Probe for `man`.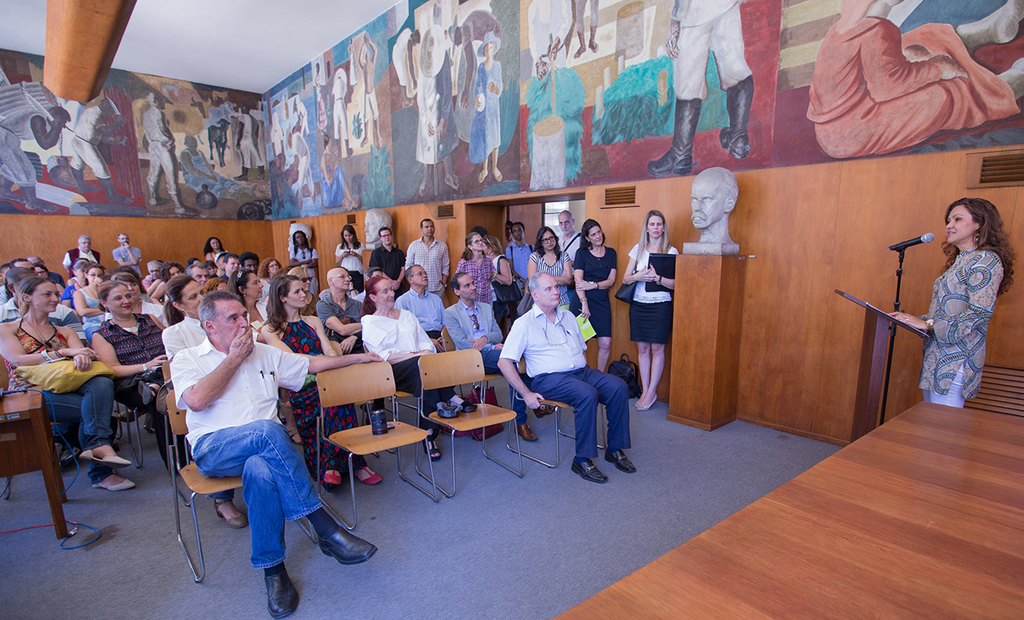
Probe result: [406,217,450,295].
